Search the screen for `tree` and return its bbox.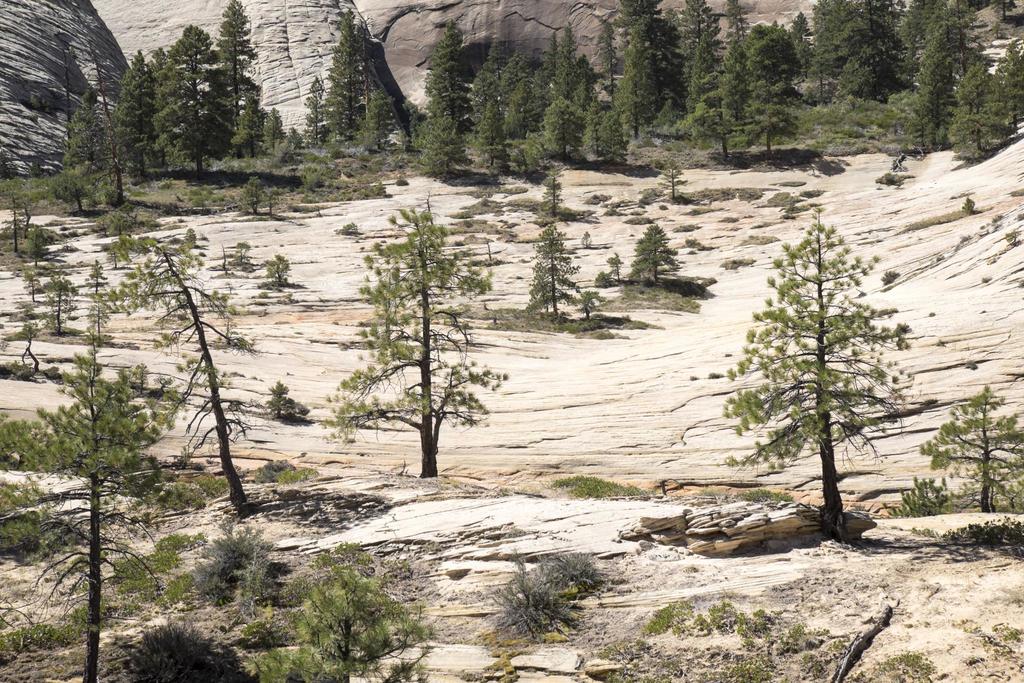
Found: bbox=(271, 252, 287, 292).
